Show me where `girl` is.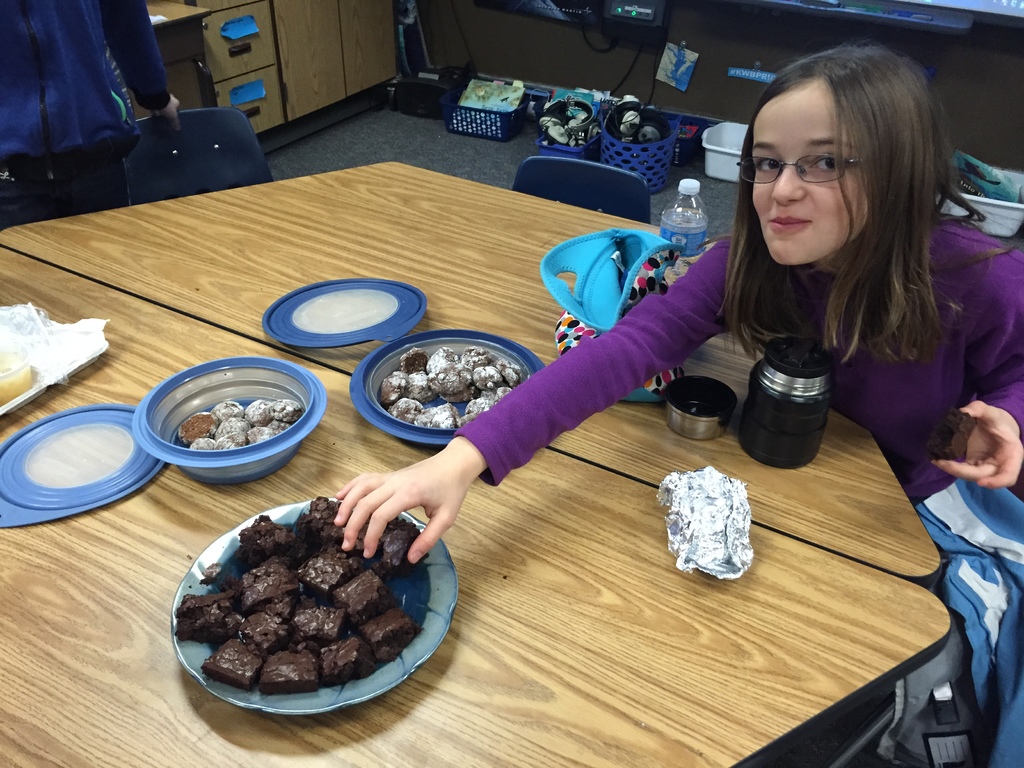
`girl` is at Rect(329, 36, 1023, 566).
